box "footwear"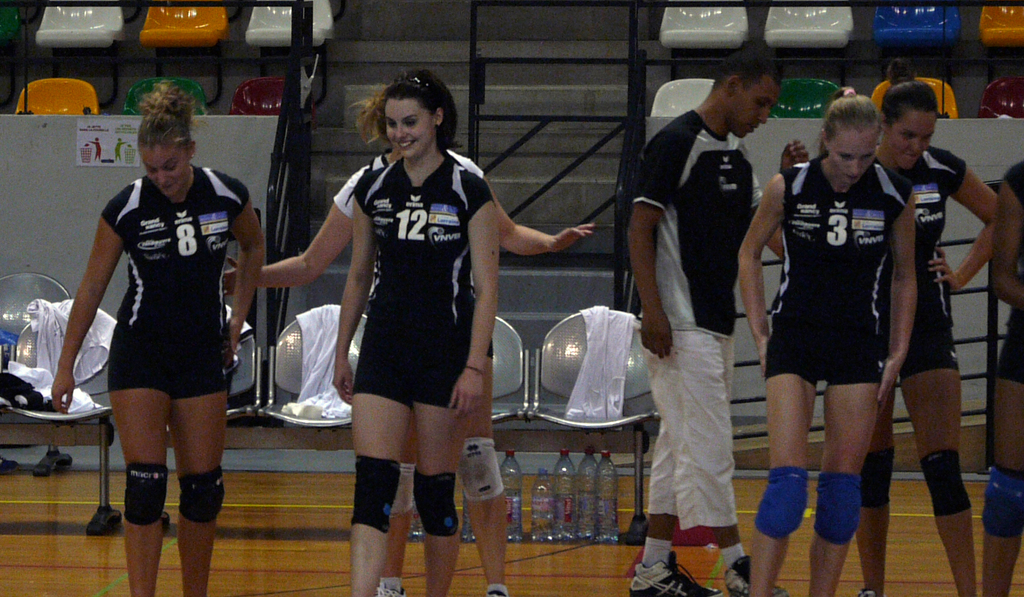
{"x1": 632, "y1": 552, "x2": 723, "y2": 594}
